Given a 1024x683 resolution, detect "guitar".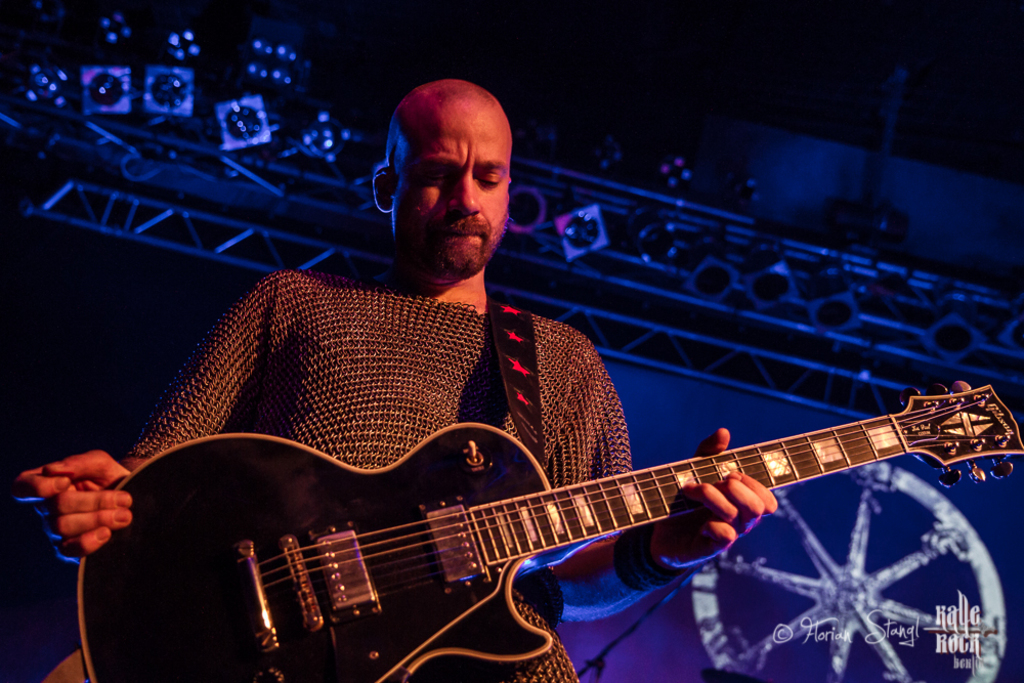
[74,382,1023,682].
